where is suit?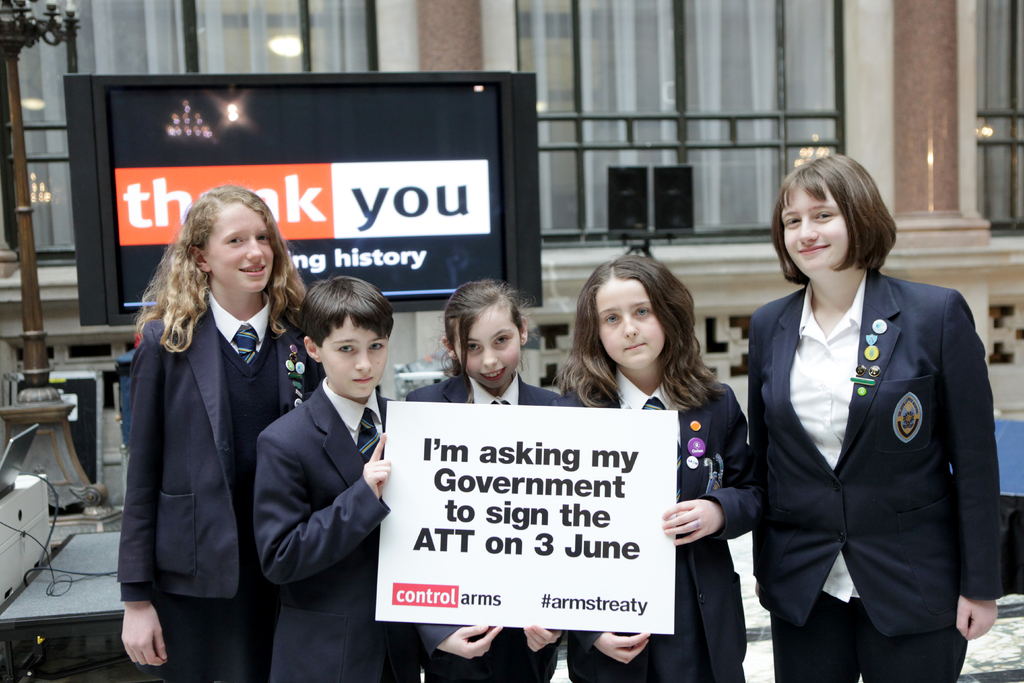
<box>250,382,394,682</box>.
